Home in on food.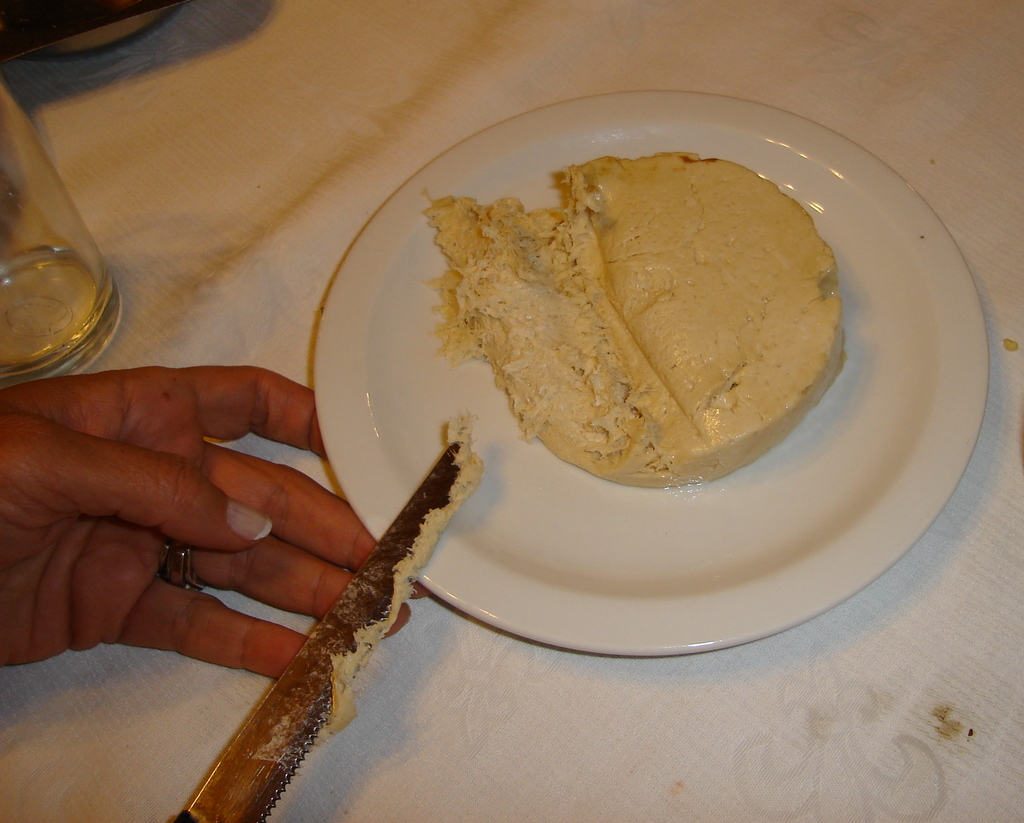
Homed in at box(402, 127, 884, 468).
